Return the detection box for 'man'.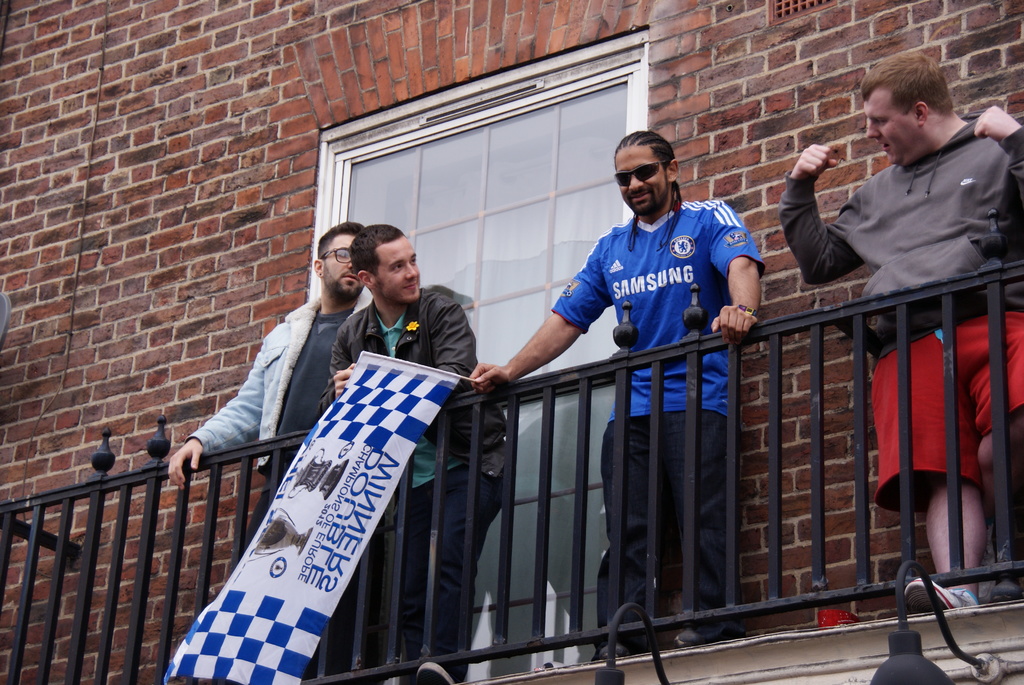
pyautogui.locateOnScreen(163, 224, 379, 583).
